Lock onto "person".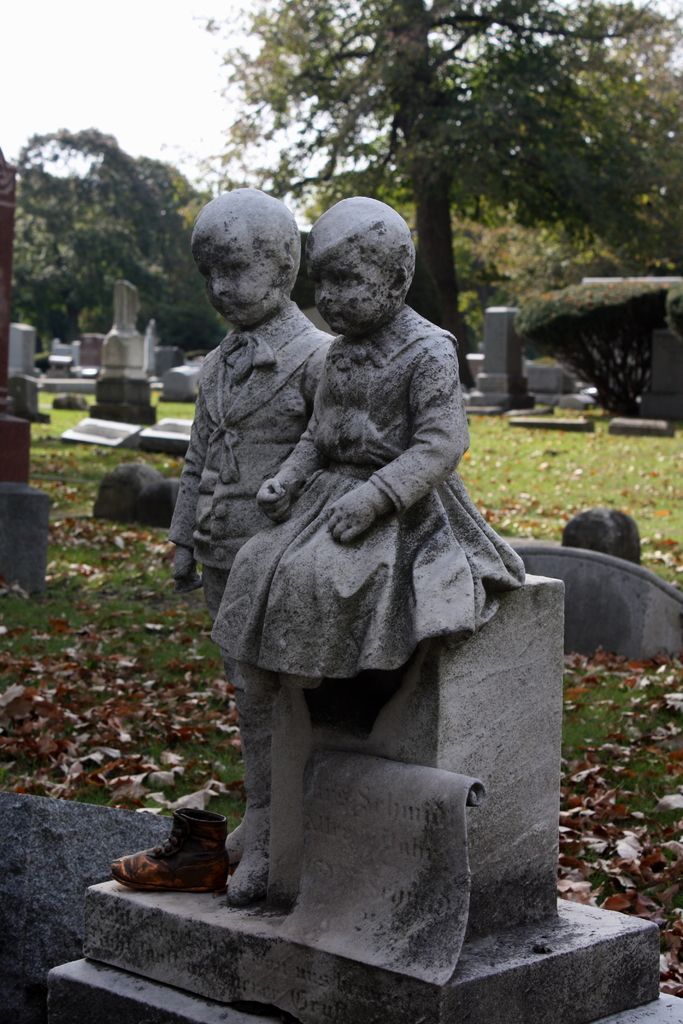
Locked: [x1=164, y1=173, x2=337, y2=616].
